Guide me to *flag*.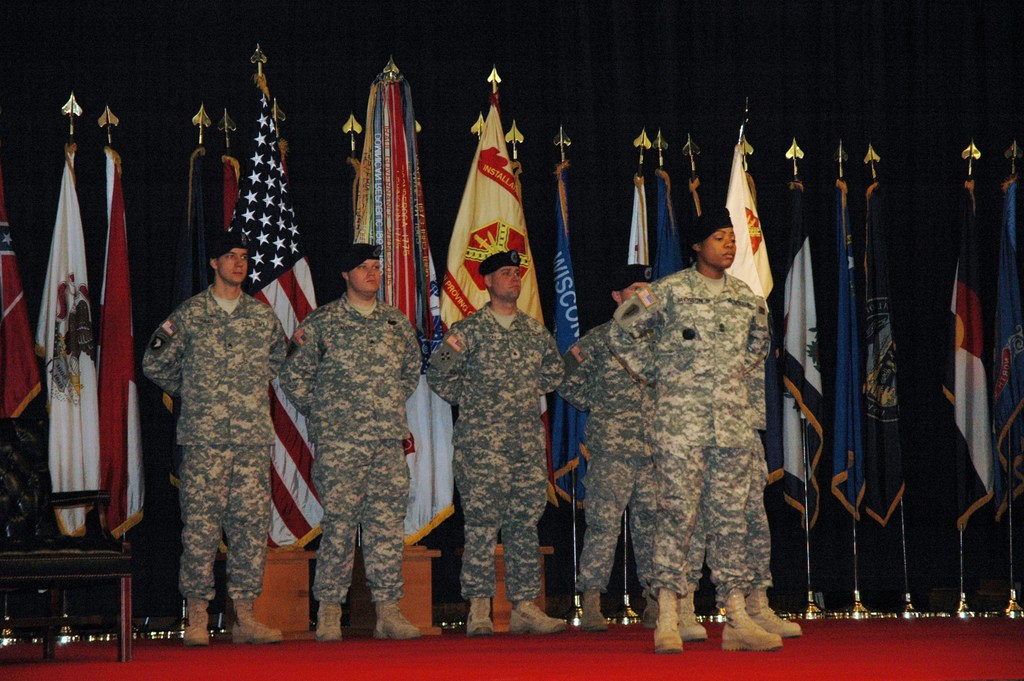
Guidance: pyautogui.locateOnScreen(76, 144, 145, 540).
